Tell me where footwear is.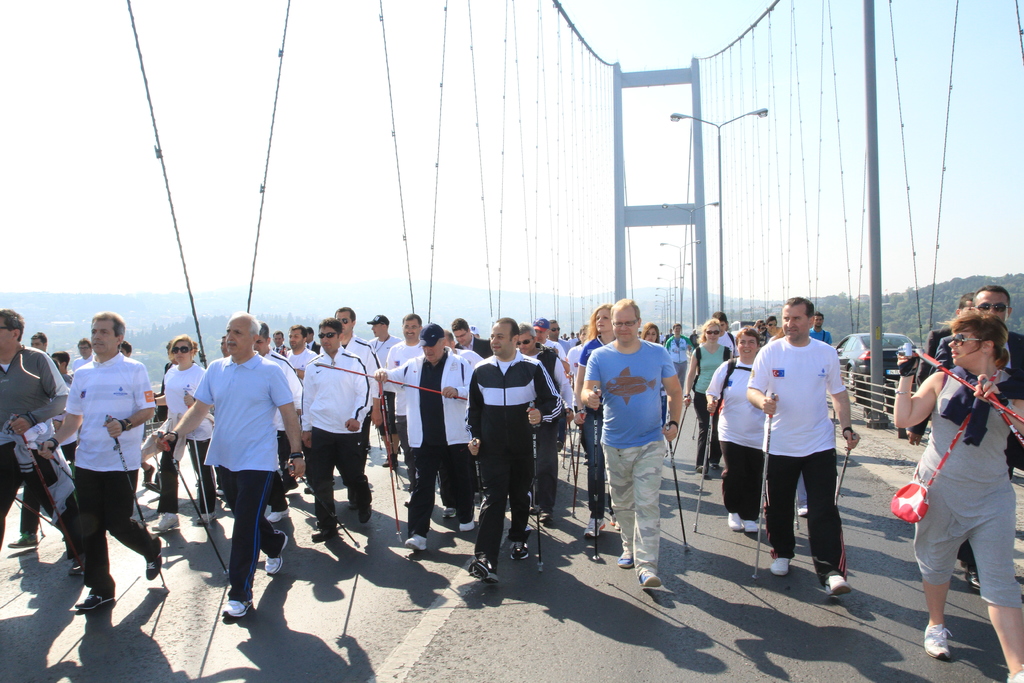
footwear is at l=508, t=539, r=530, b=566.
